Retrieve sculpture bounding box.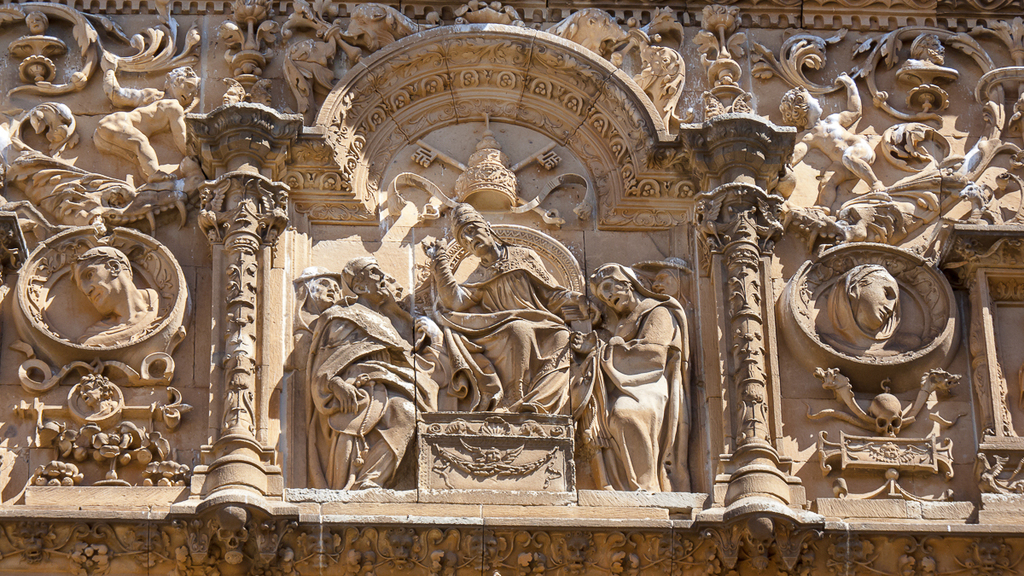
Bounding box: BBox(765, 77, 901, 219).
